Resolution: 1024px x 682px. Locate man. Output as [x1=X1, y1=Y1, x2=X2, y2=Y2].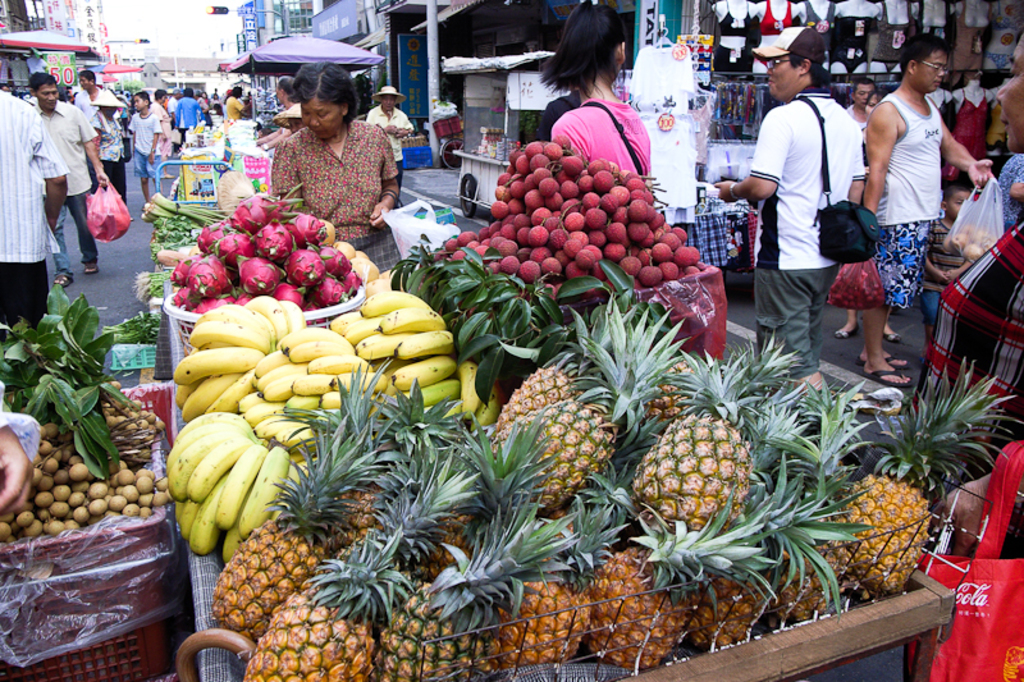
[x1=864, y1=33, x2=995, y2=390].
